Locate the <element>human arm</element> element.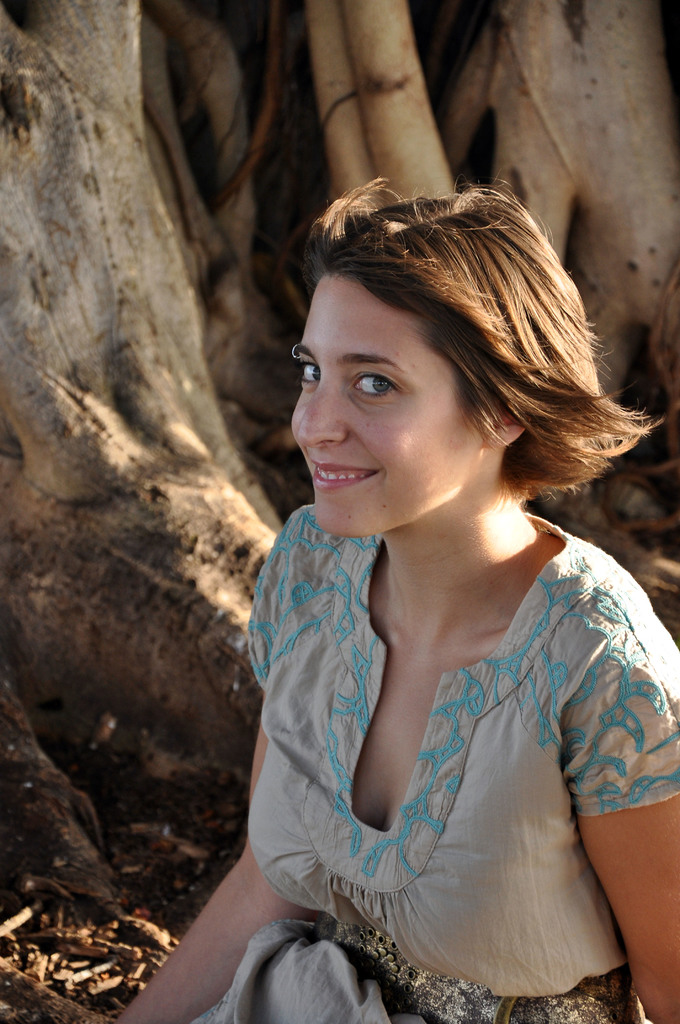
Element bbox: <box>112,492,315,1023</box>.
